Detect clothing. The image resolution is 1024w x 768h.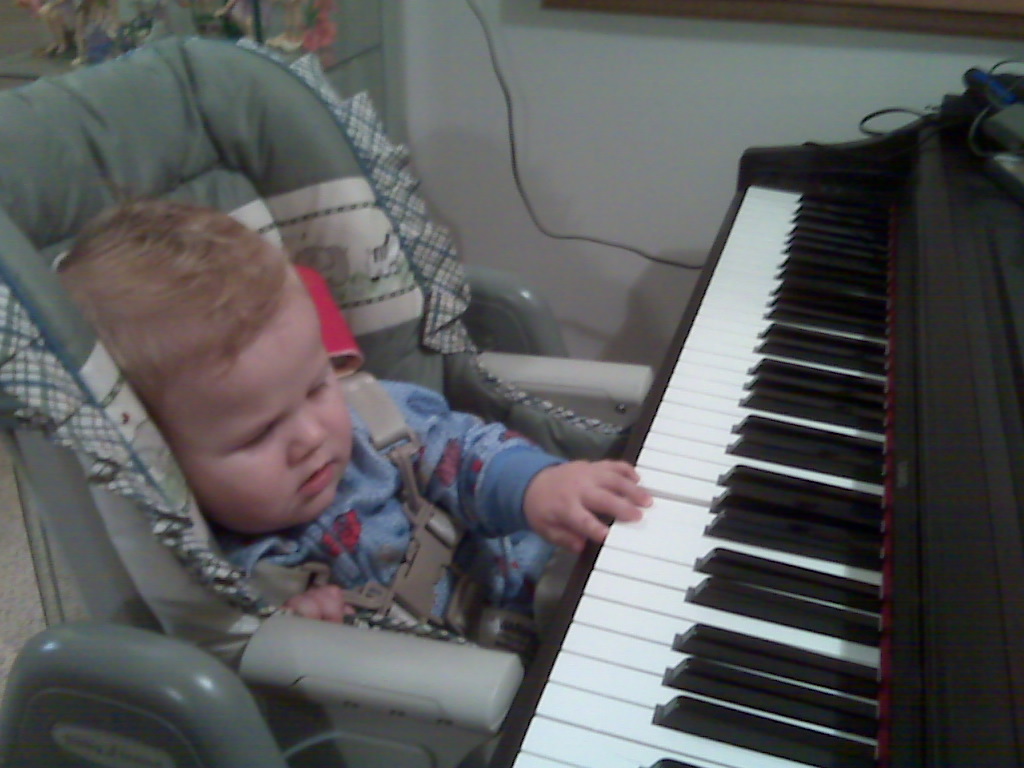
BBox(124, 185, 579, 693).
